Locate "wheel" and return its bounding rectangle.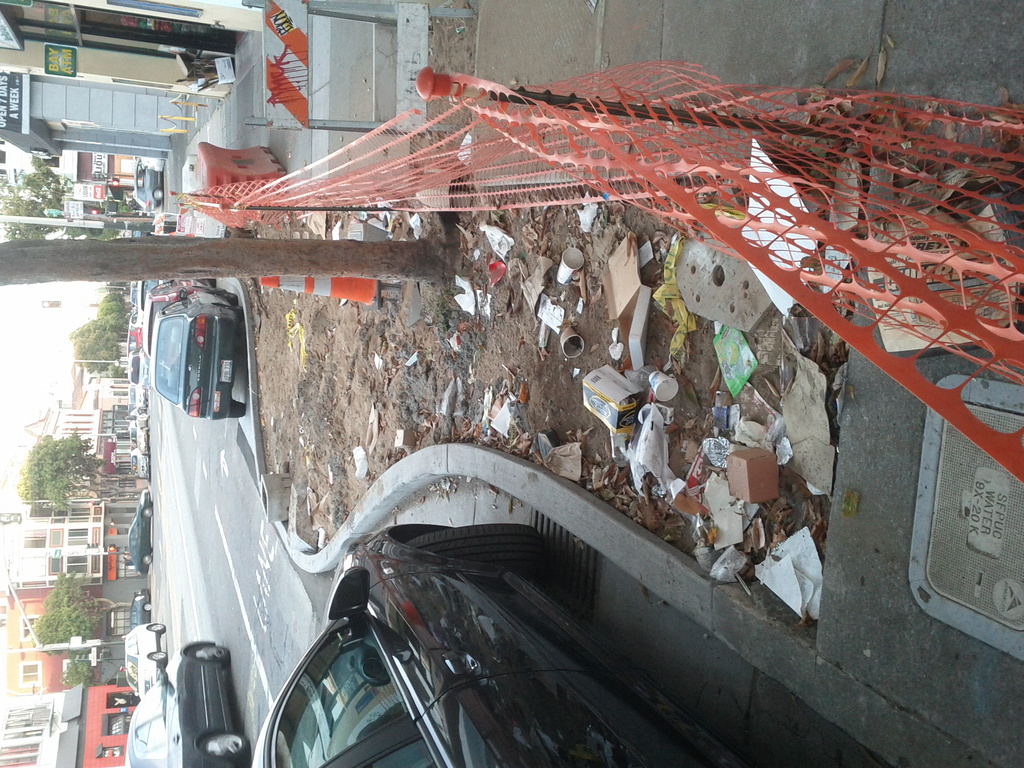
l=222, t=305, r=244, b=317.
